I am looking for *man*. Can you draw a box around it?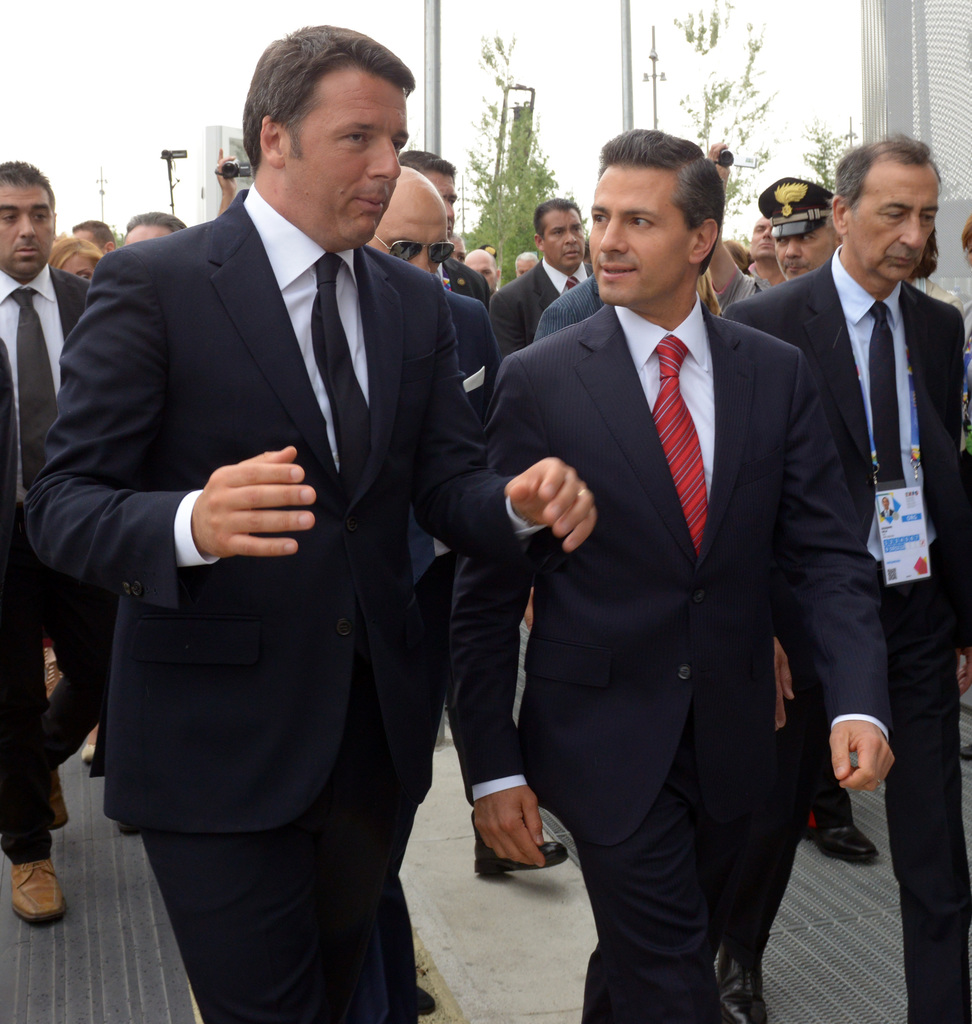
Sure, the bounding box is box(445, 129, 897, 1023).
